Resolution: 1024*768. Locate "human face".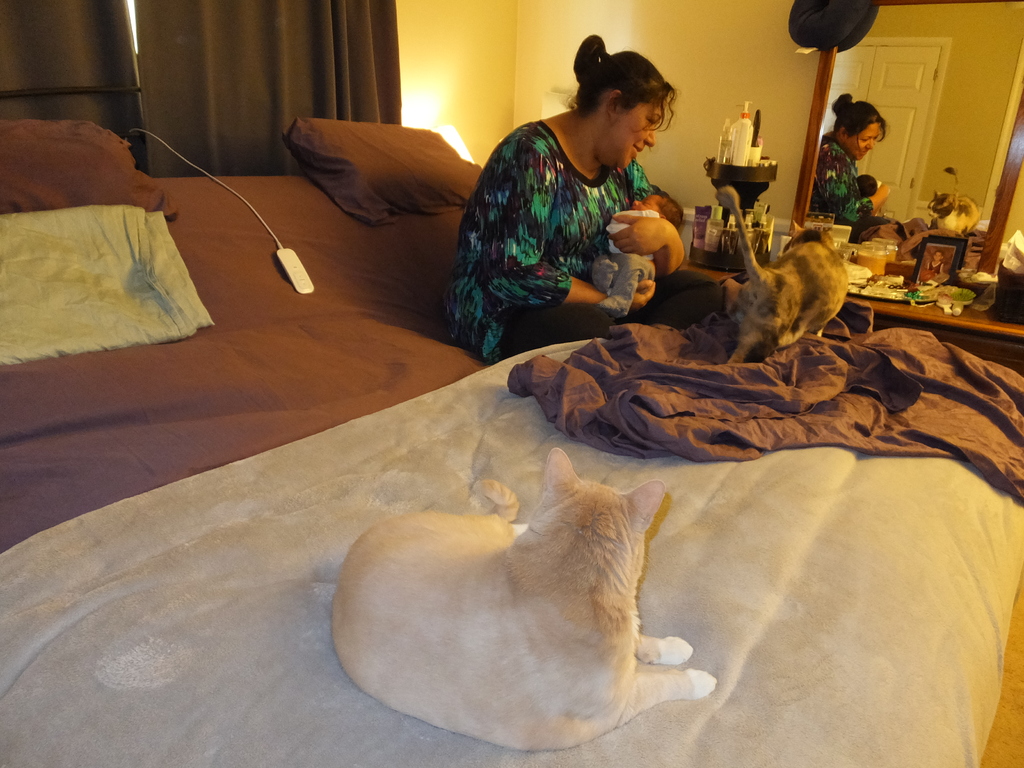
bbox=[616, 100, 662, 168].
